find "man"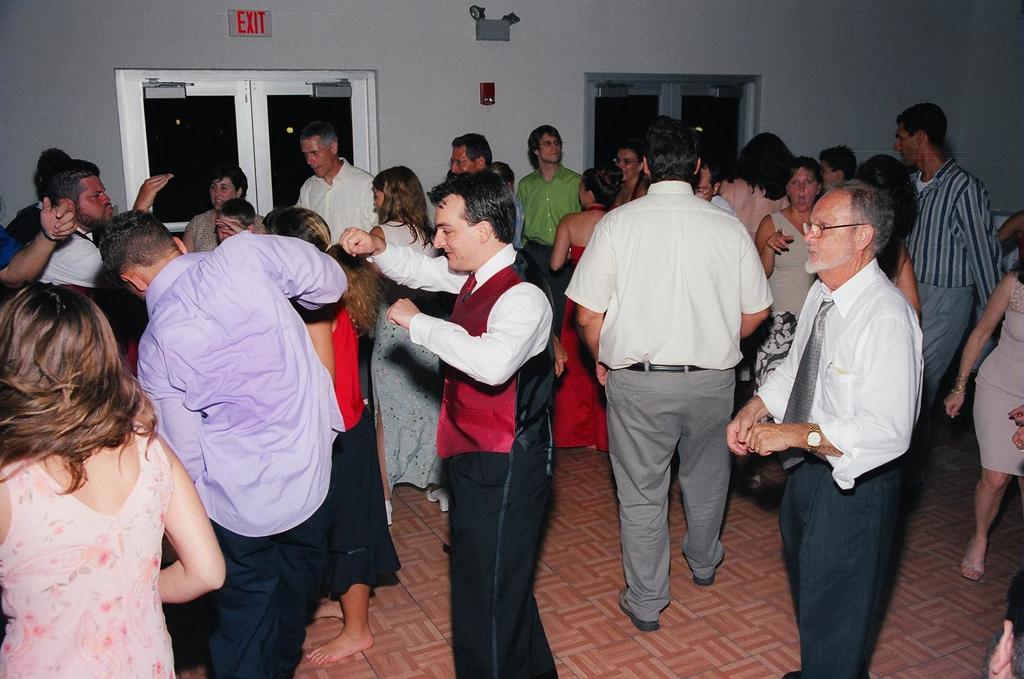
518, 123, 590, 277
